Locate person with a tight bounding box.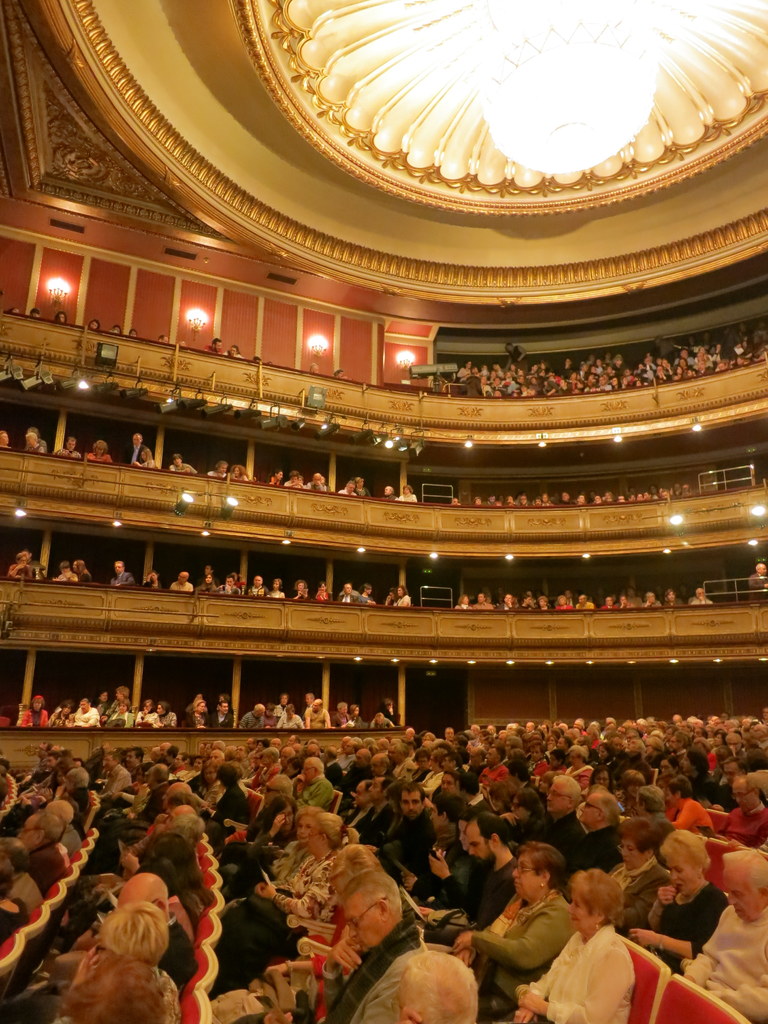
(left=57, top=561, right=78, bottom=582).
